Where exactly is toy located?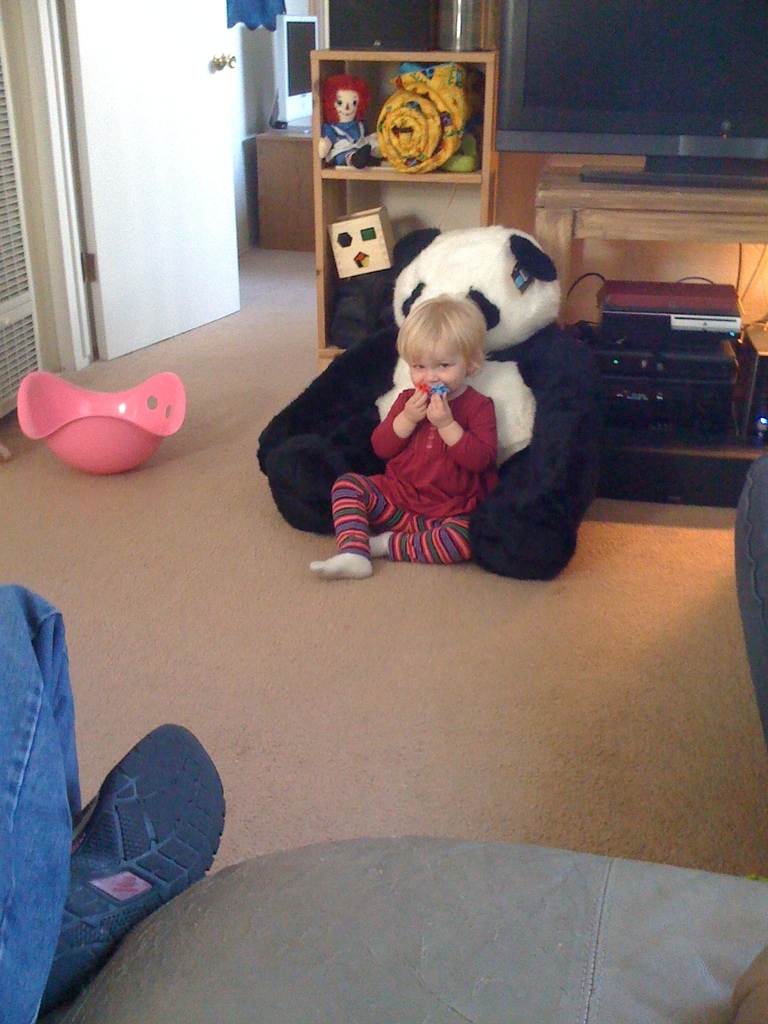
Its bounding box is <box>247,223,618,589</box>.
